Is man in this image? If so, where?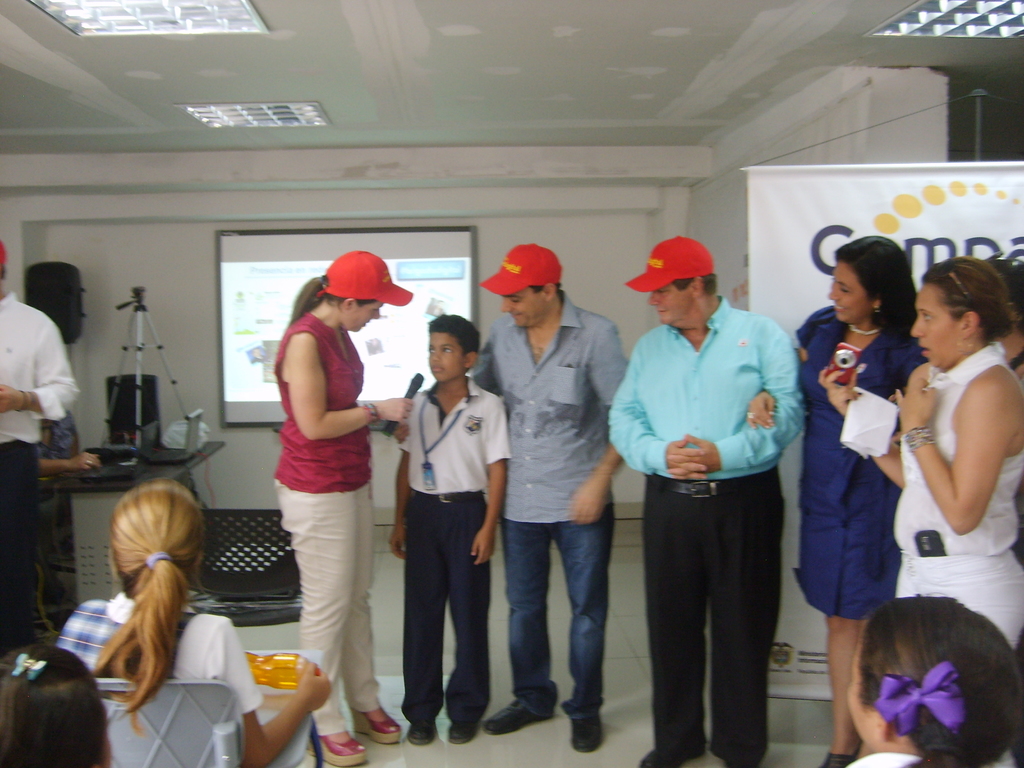
Yes, at 483,241,629,754.
